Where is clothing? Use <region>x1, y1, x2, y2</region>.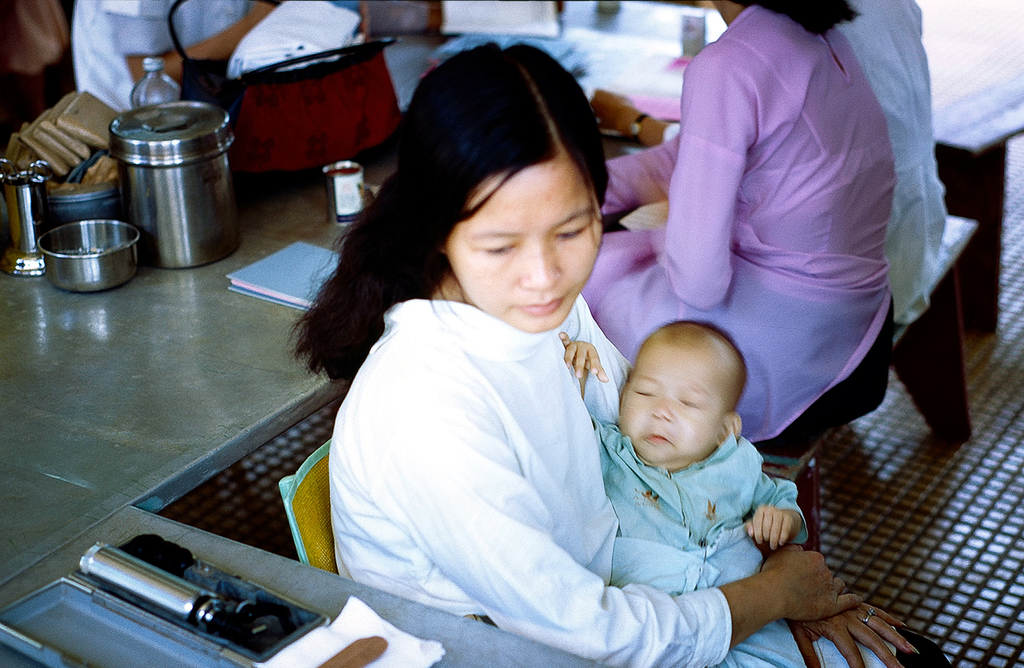
<region>591, 410, 899, 667</region>.
